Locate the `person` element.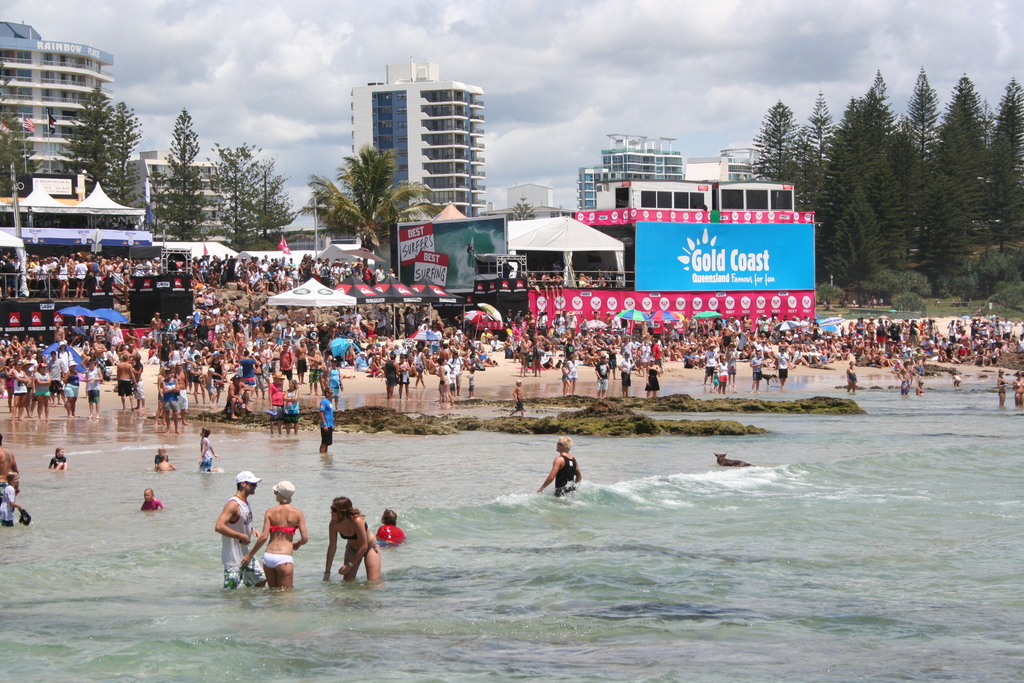
Element bbox: {"x1": 776, "y1": 347, "x2": 792, "y2": 389}.
